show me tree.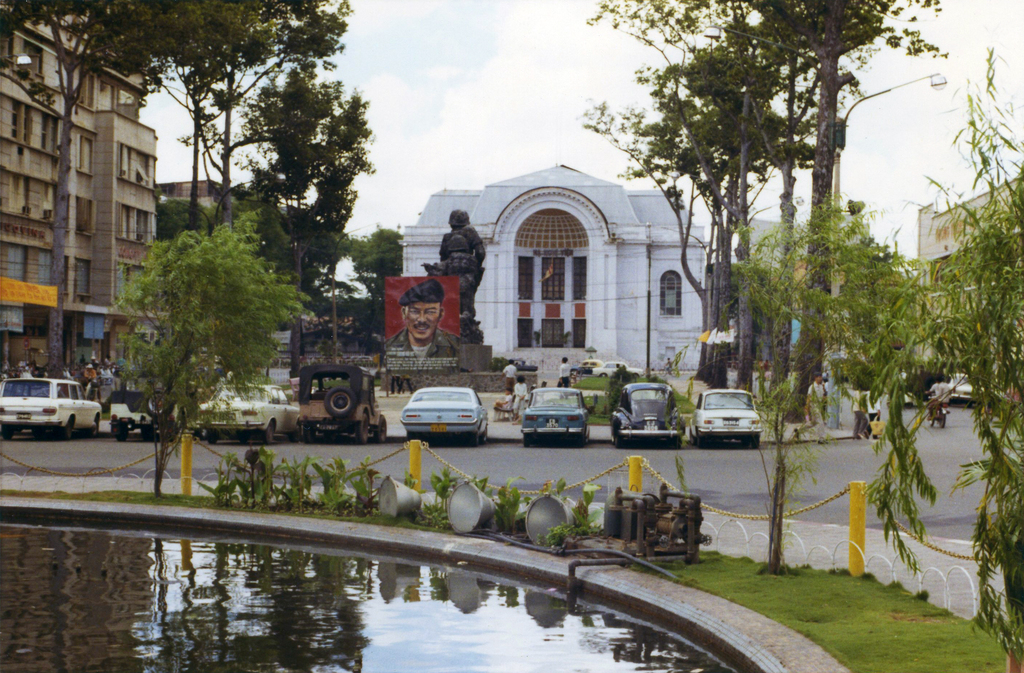
tree is here: locate(346, 223, 406, 330).
